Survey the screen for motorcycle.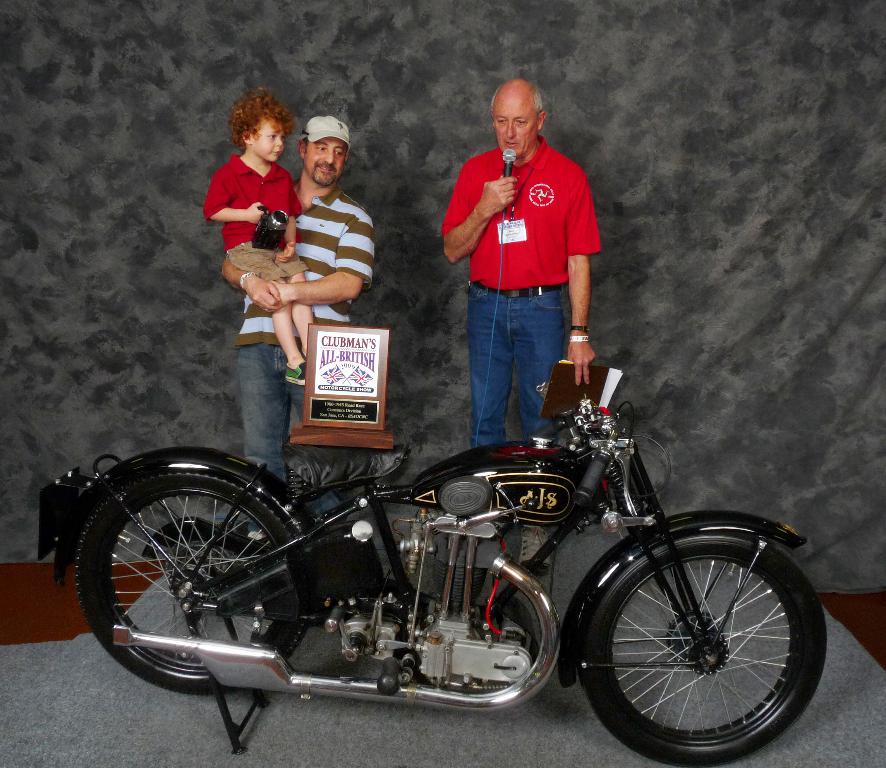
Survey found: x1=42, y1=358, x2=855, y2=751.
